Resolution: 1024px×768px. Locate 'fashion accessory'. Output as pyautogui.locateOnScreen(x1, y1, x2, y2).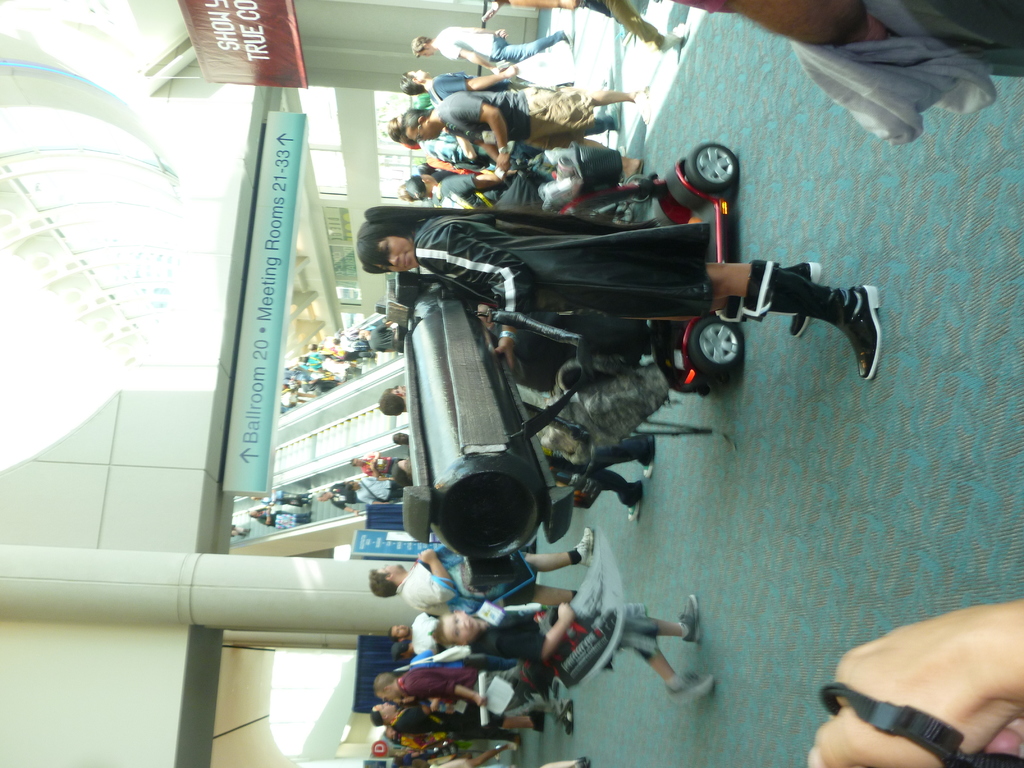
pyautogui.locateOnScreen(561, 550, 583, 570).
